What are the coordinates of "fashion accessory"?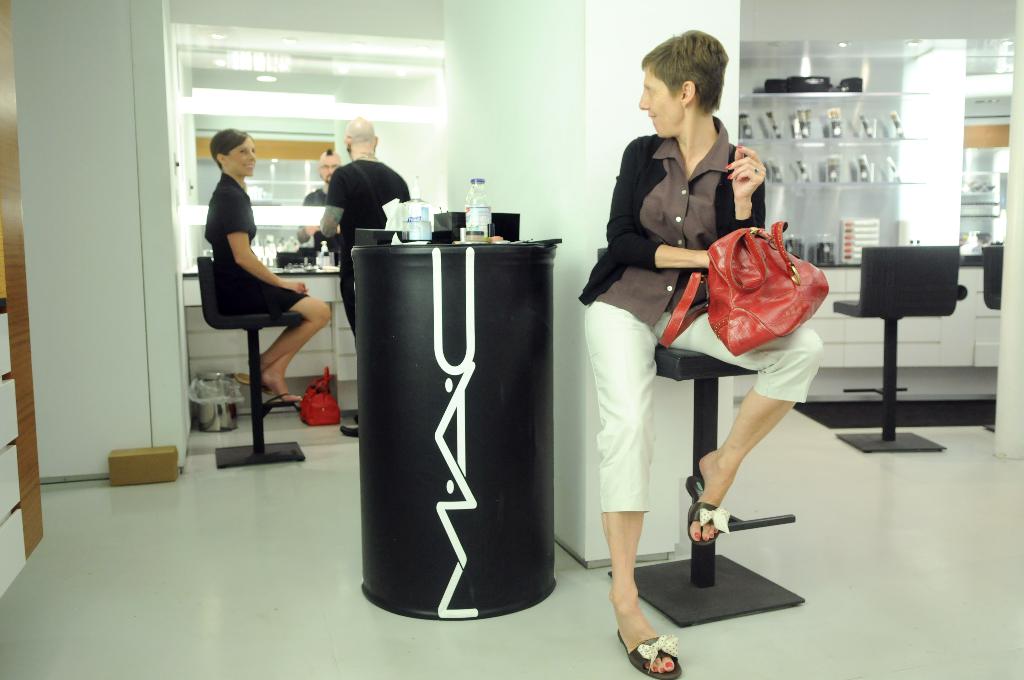
bbox(660, 218, 833, 357).
